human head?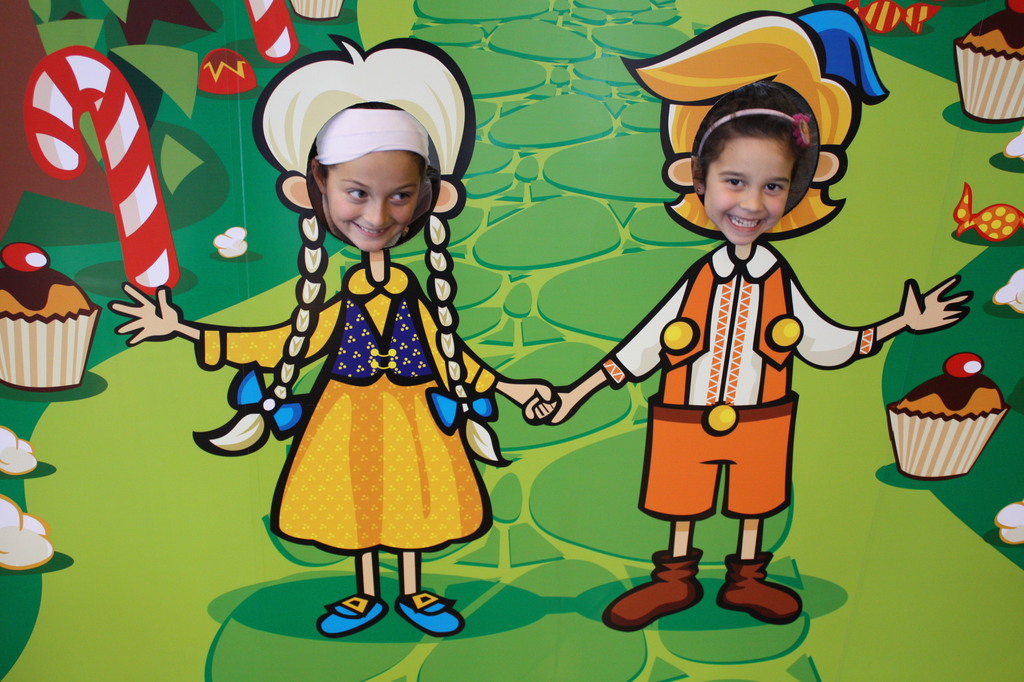
[left=311, top=103, right=439, bottom=258]
